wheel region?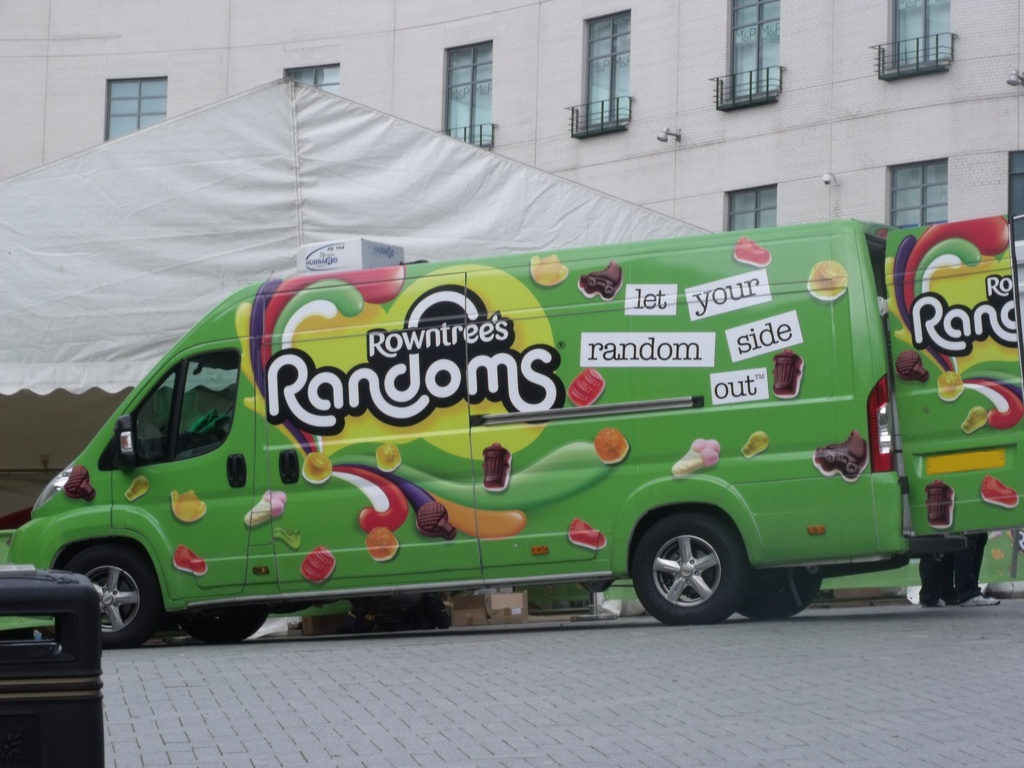
bbox(735, 573, 823, 625)
